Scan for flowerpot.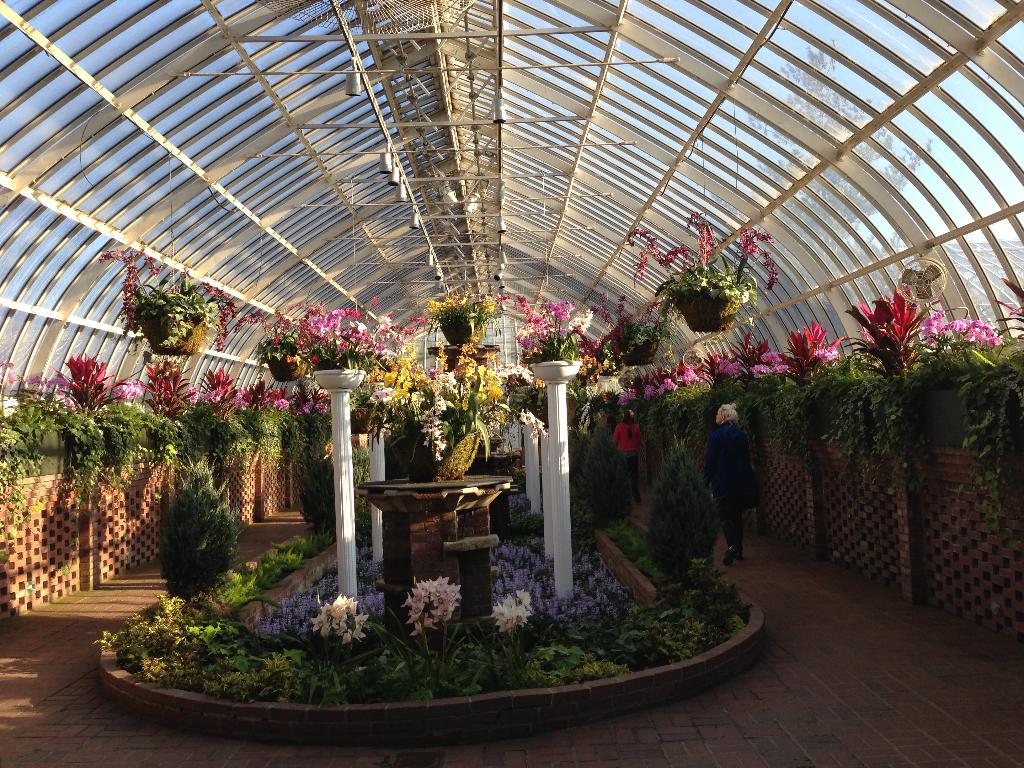
Scan result: crop(266, 357, 310, 383).
